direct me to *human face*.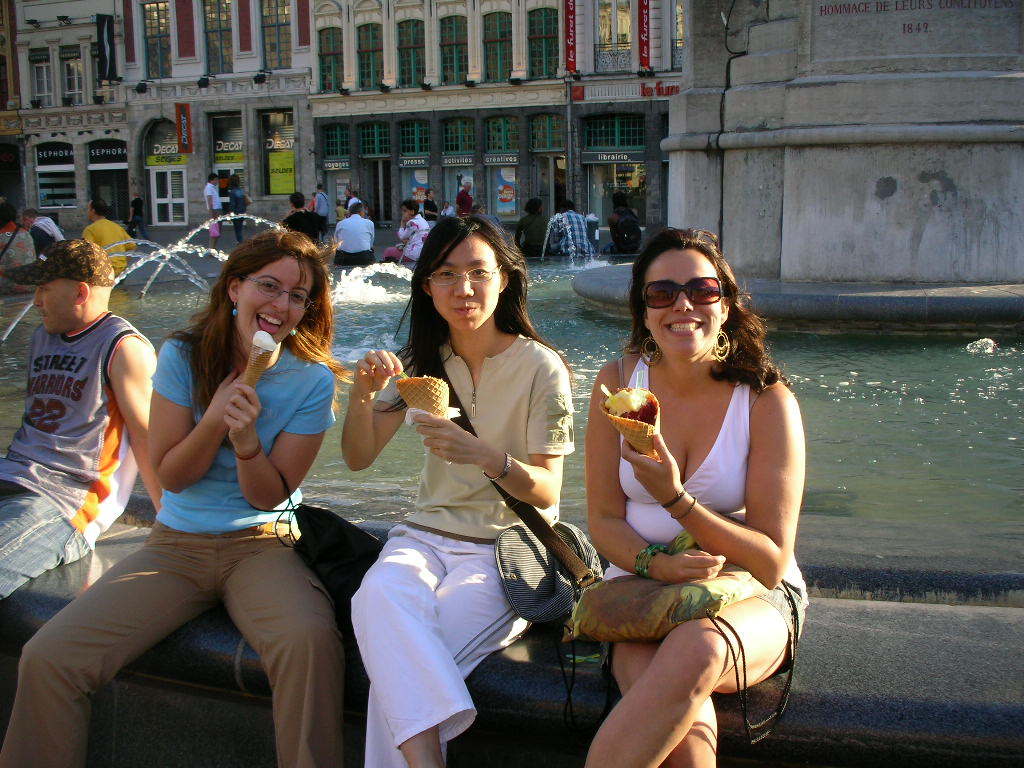
Direction: 431:234:499:333.
